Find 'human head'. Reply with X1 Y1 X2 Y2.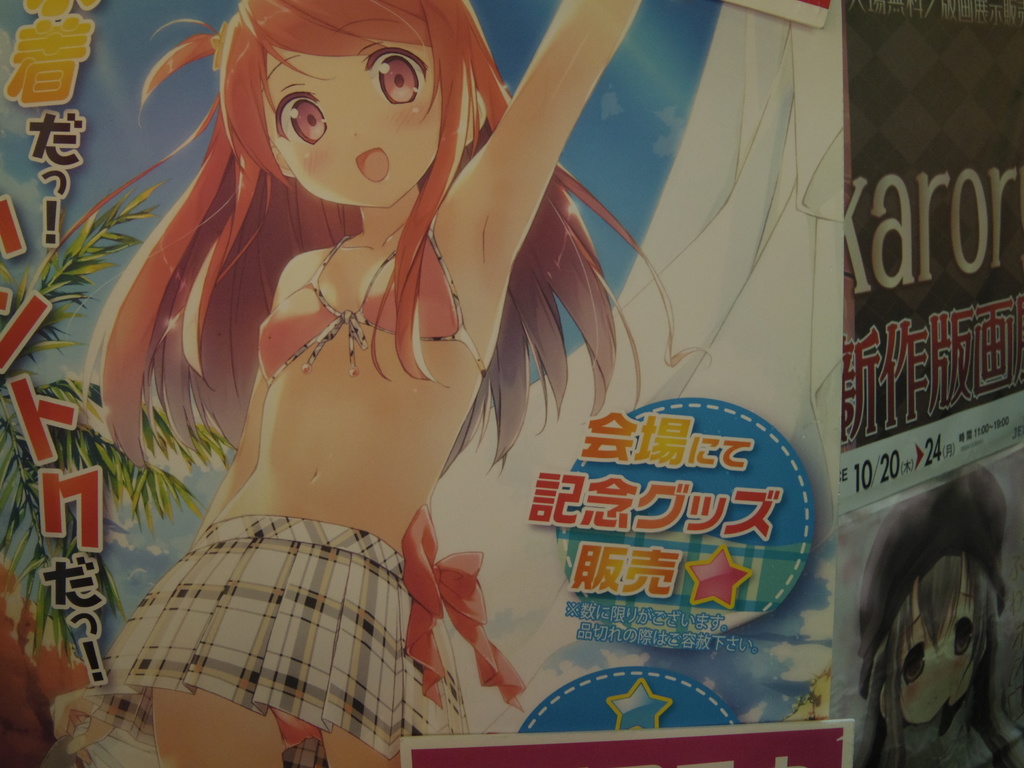
851 459 1010 724.
